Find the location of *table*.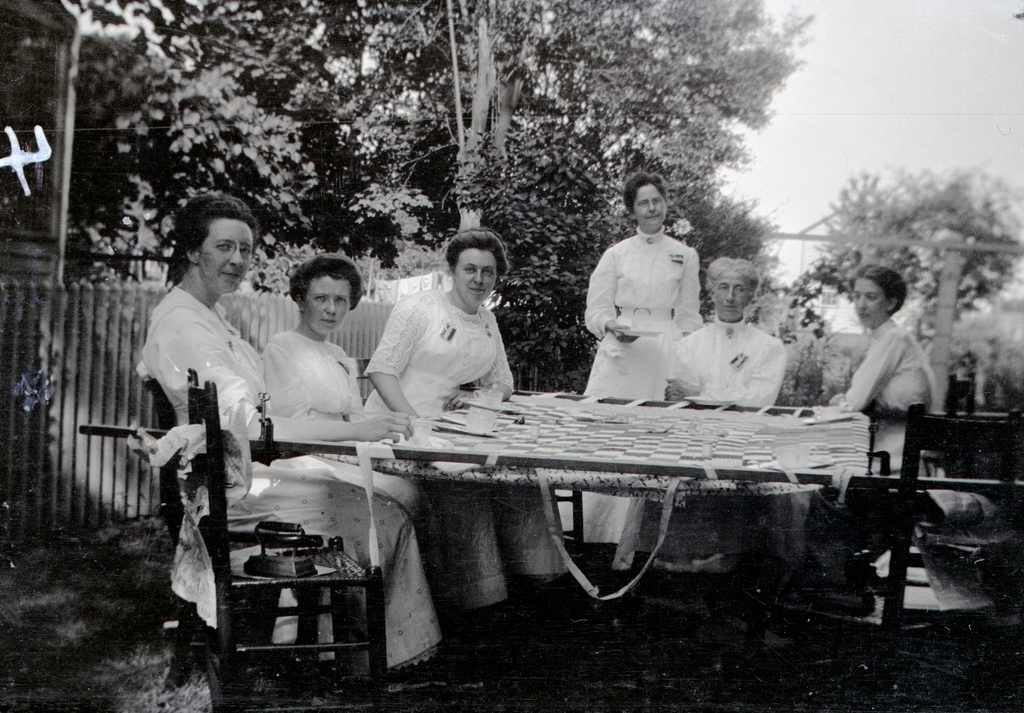
Location: detection(232, 363, 977, 608).
